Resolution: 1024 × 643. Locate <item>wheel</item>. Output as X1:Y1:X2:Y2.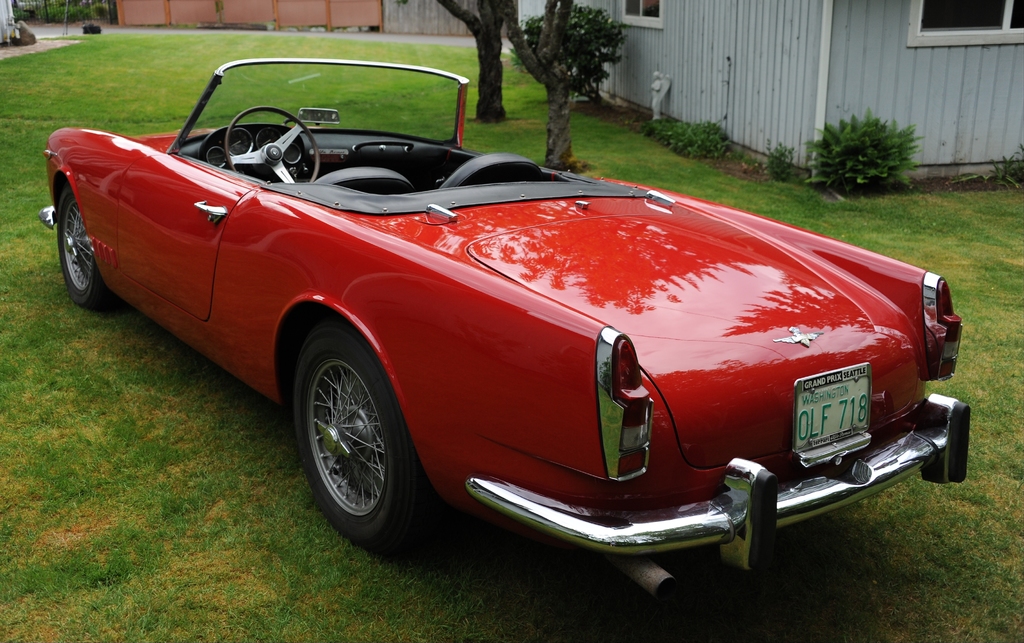
225:105:319:183.
